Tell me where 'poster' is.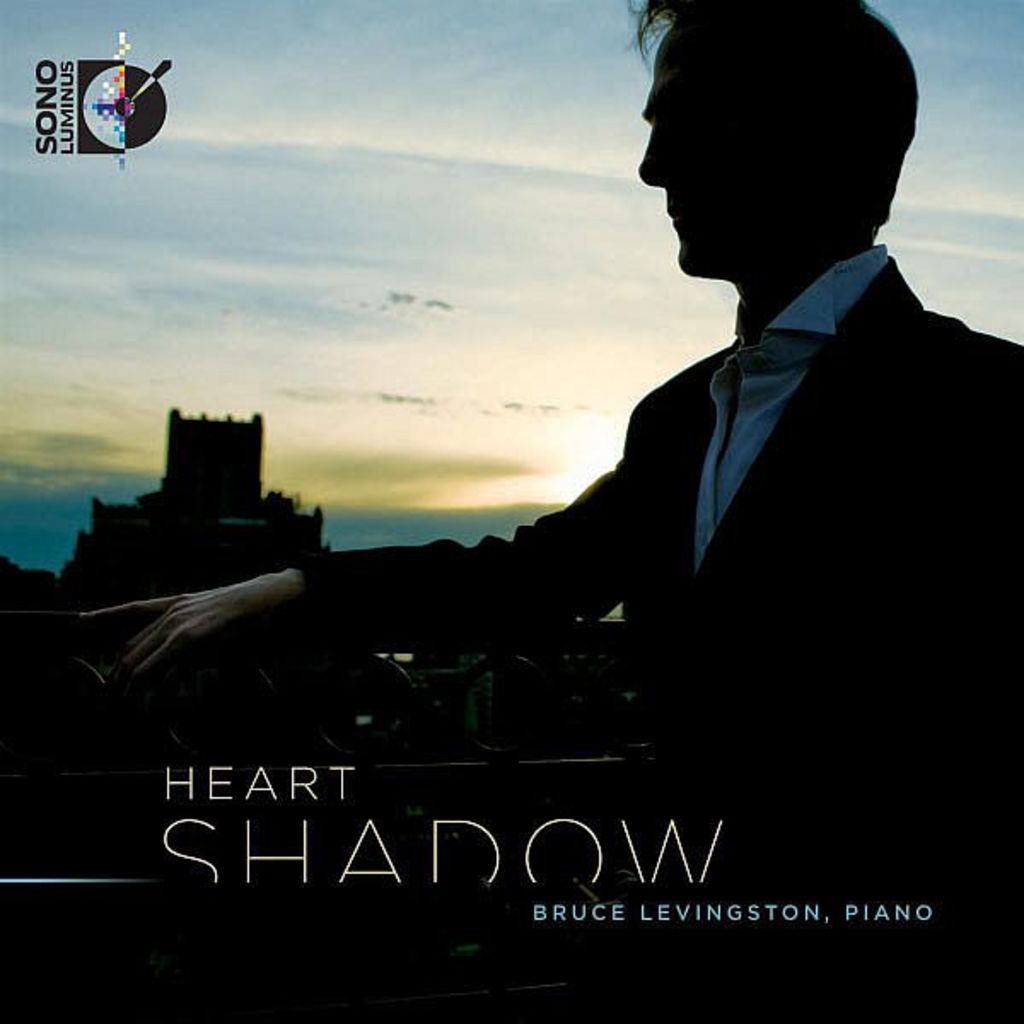
'poster' is at (0, 0, 1022, 1022).
